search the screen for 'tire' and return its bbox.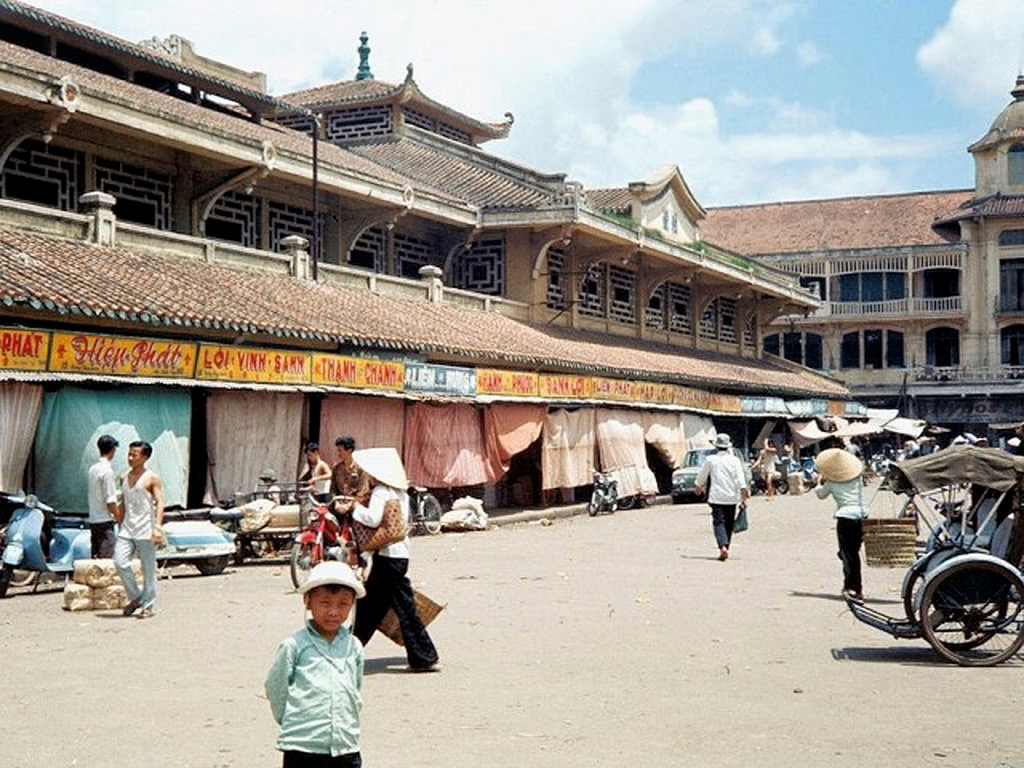
Found: <region>909, 562, 1023, 667</region>.
